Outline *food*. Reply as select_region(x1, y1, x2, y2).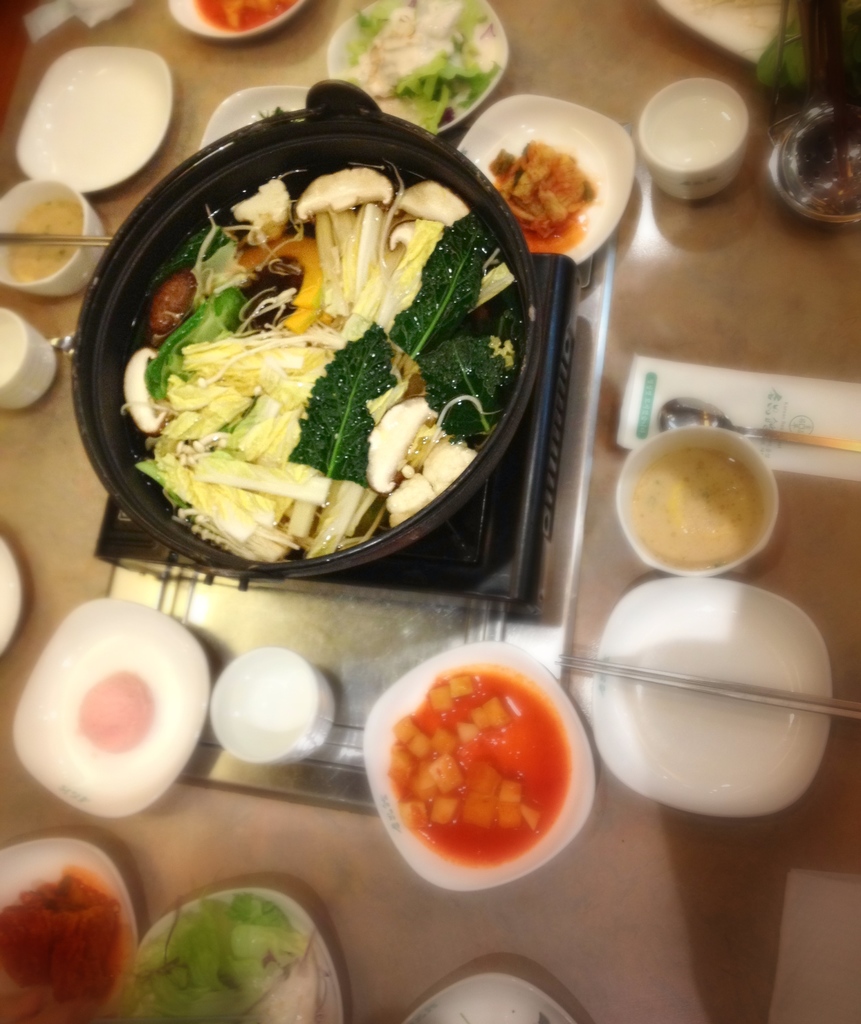
select_region(630, 442, 763, 568).
